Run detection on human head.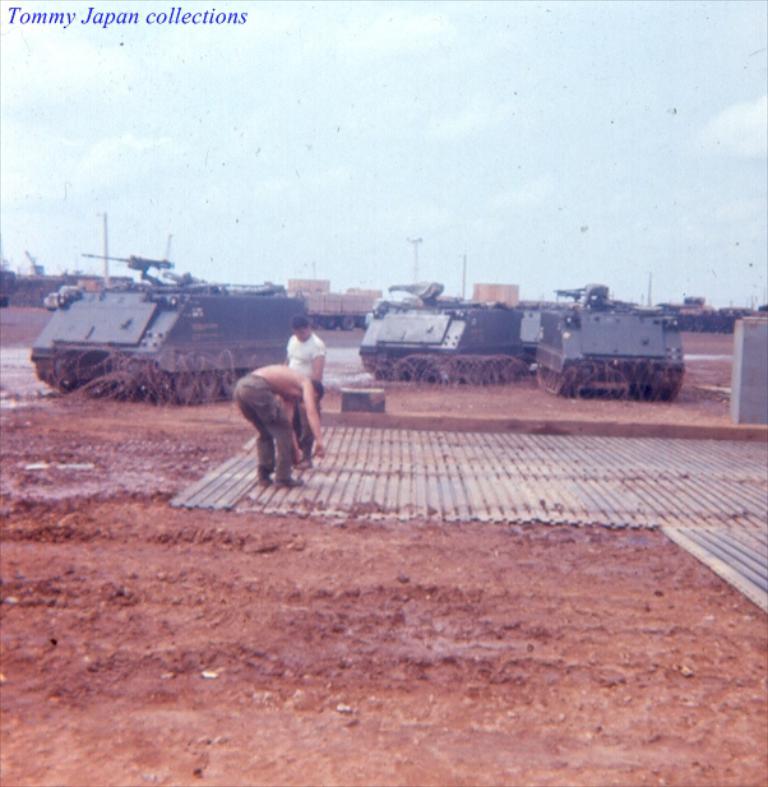
Result: (x1=314, y1=383, x2=323, y2=411).
